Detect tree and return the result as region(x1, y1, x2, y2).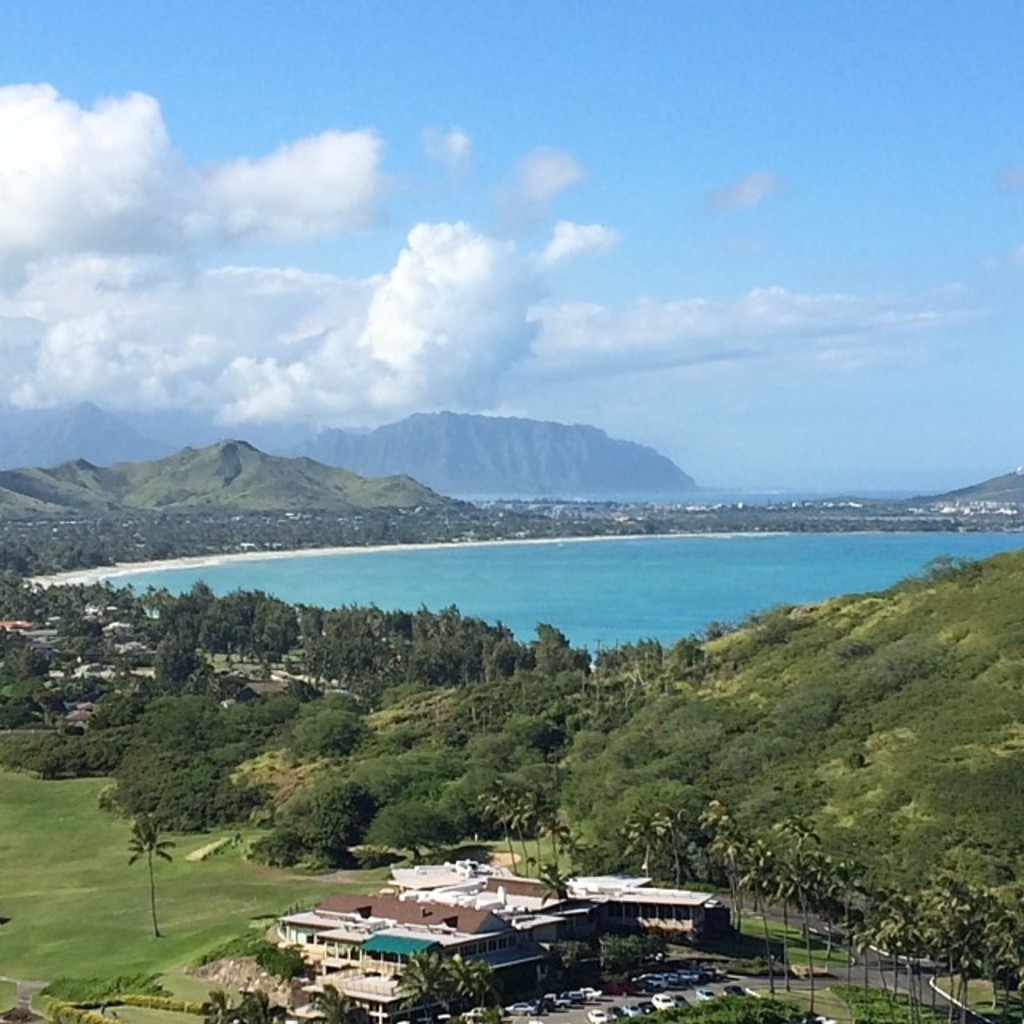
region(563, 728, 605, 771).
